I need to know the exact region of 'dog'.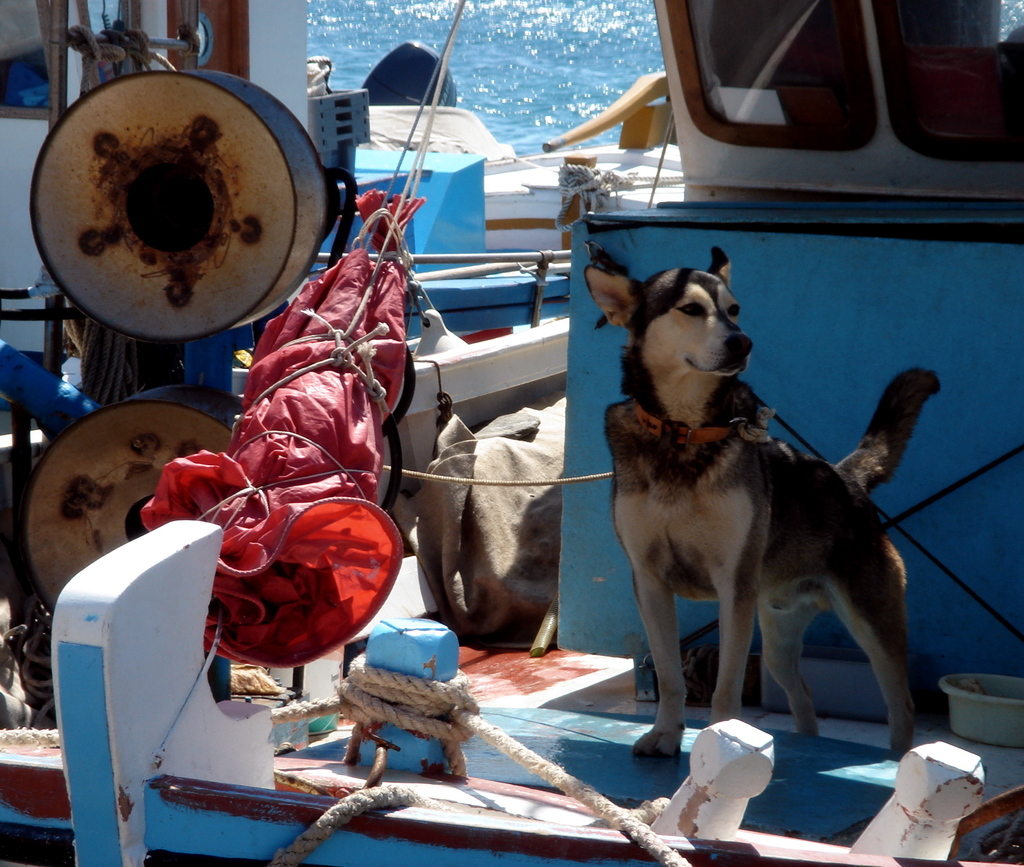
Region: 579:263:941:754.
